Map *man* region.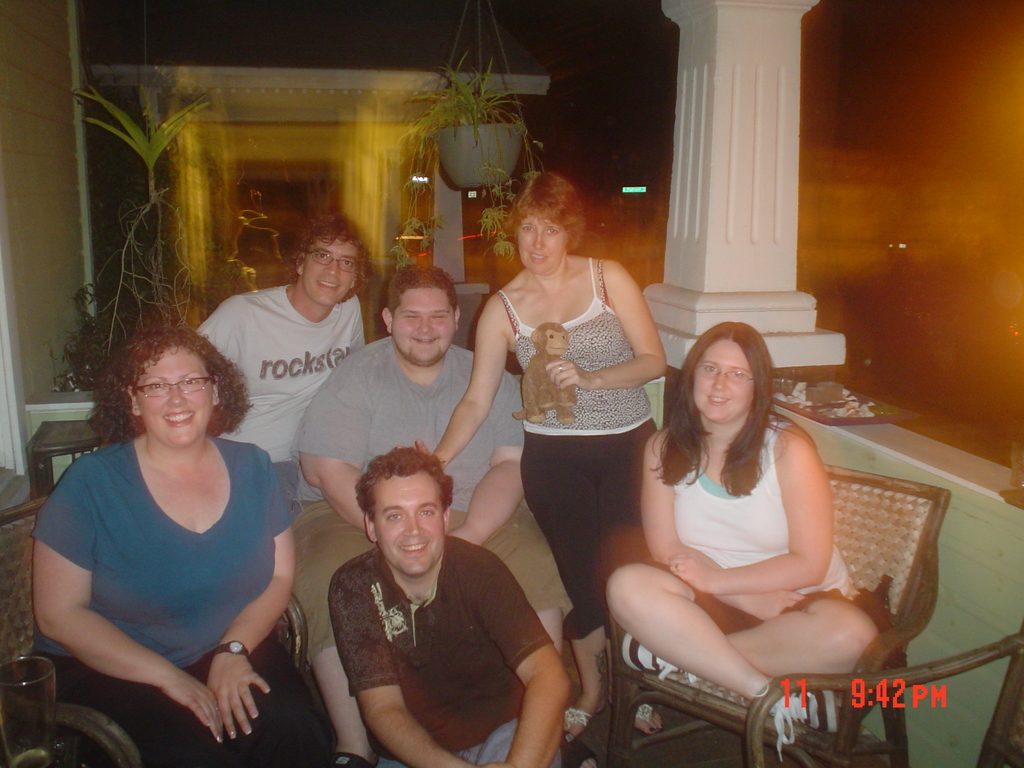
Mapped to pyautogui.locateOnScreen(196, 216, 382, 483).
